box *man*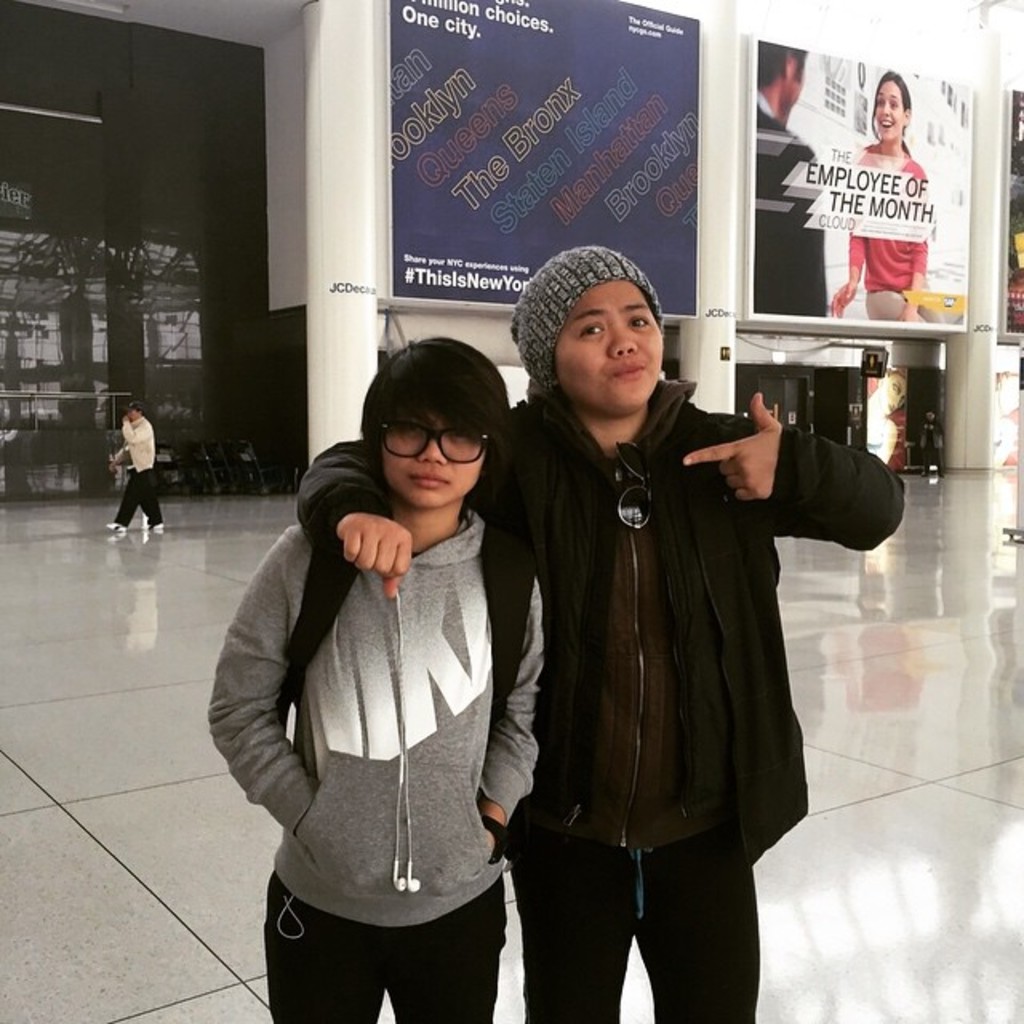
747/46/827/315
